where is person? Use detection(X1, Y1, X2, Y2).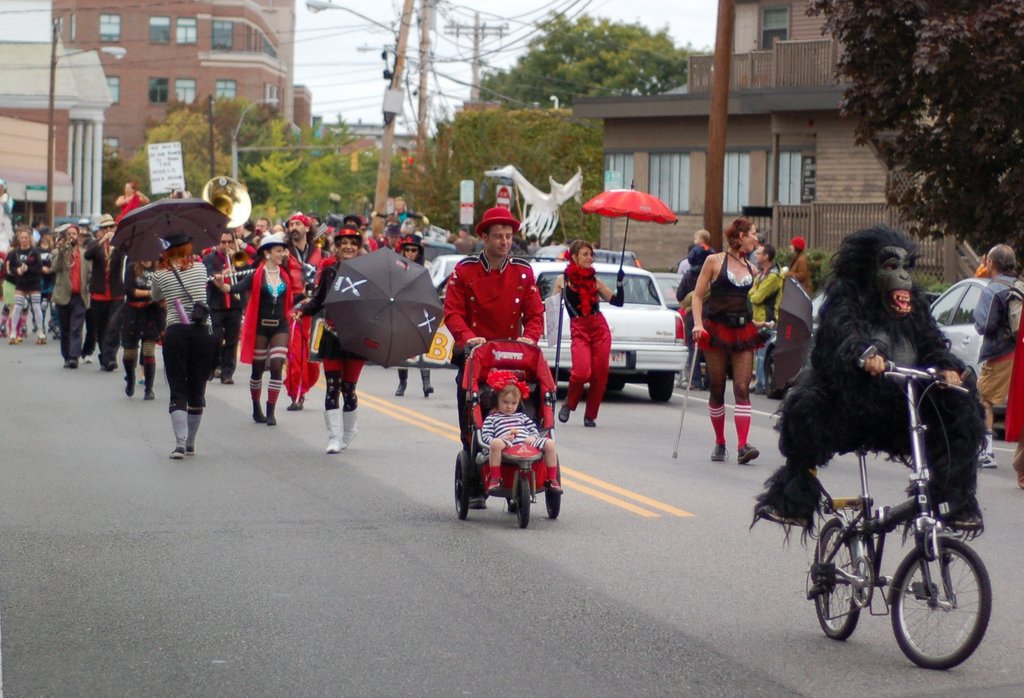
detection(965, 239, 1023, 473).
